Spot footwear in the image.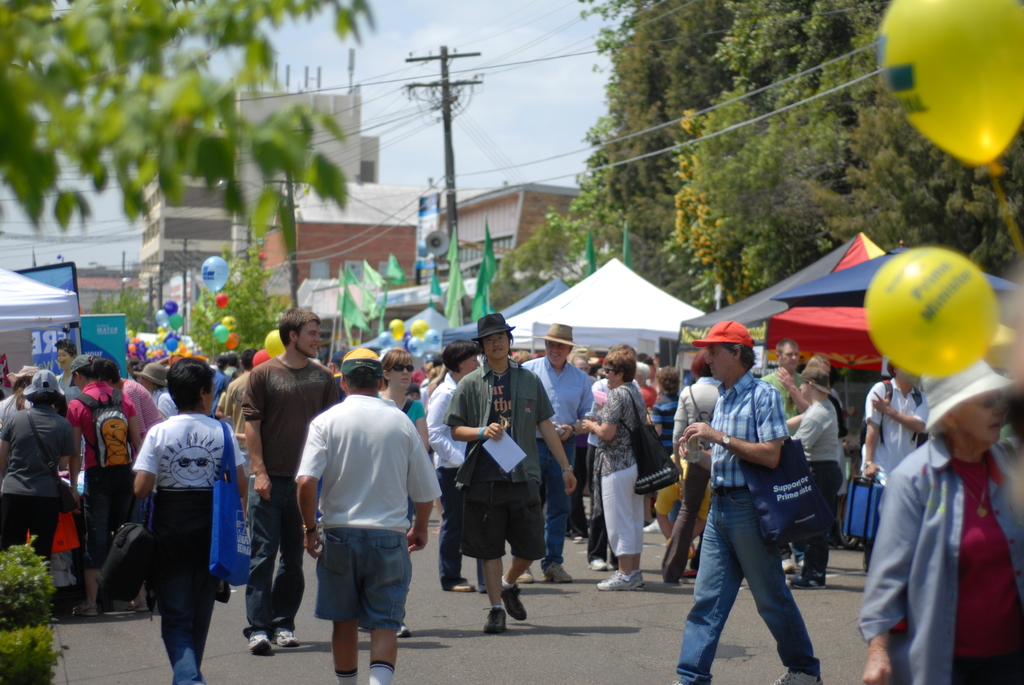
footwear found at pyautogui.locateOnScreen(597, 568, 647, 588).
